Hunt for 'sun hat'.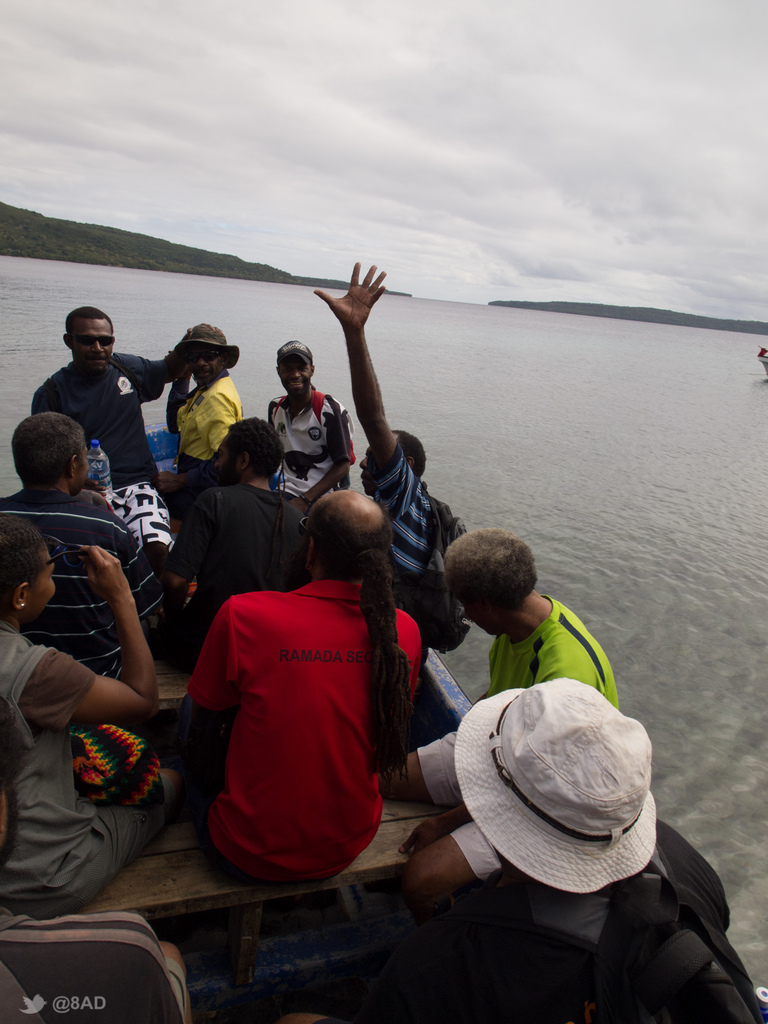
Hunted down at region(270, 335, 317, 364).
